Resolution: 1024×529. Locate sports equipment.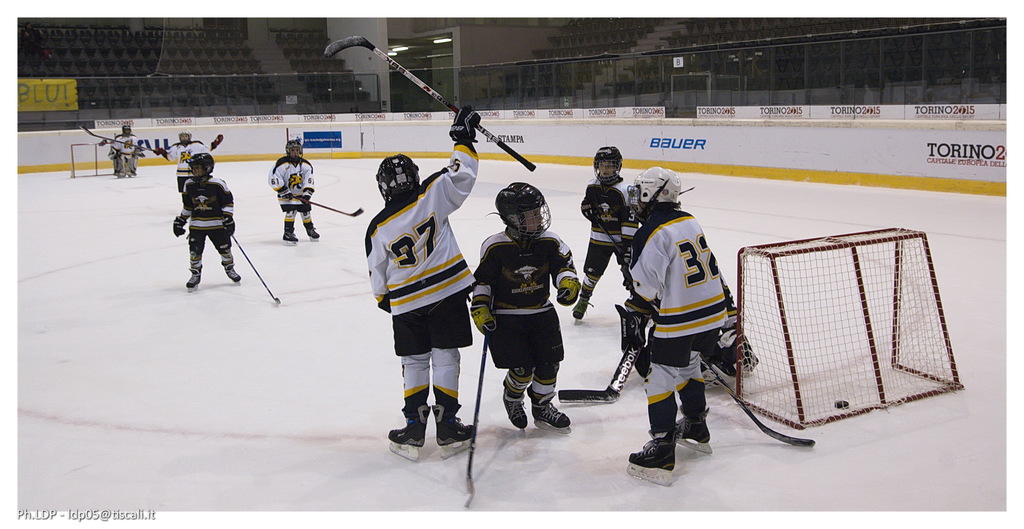
bbox=(68, 140, 118, 177).
